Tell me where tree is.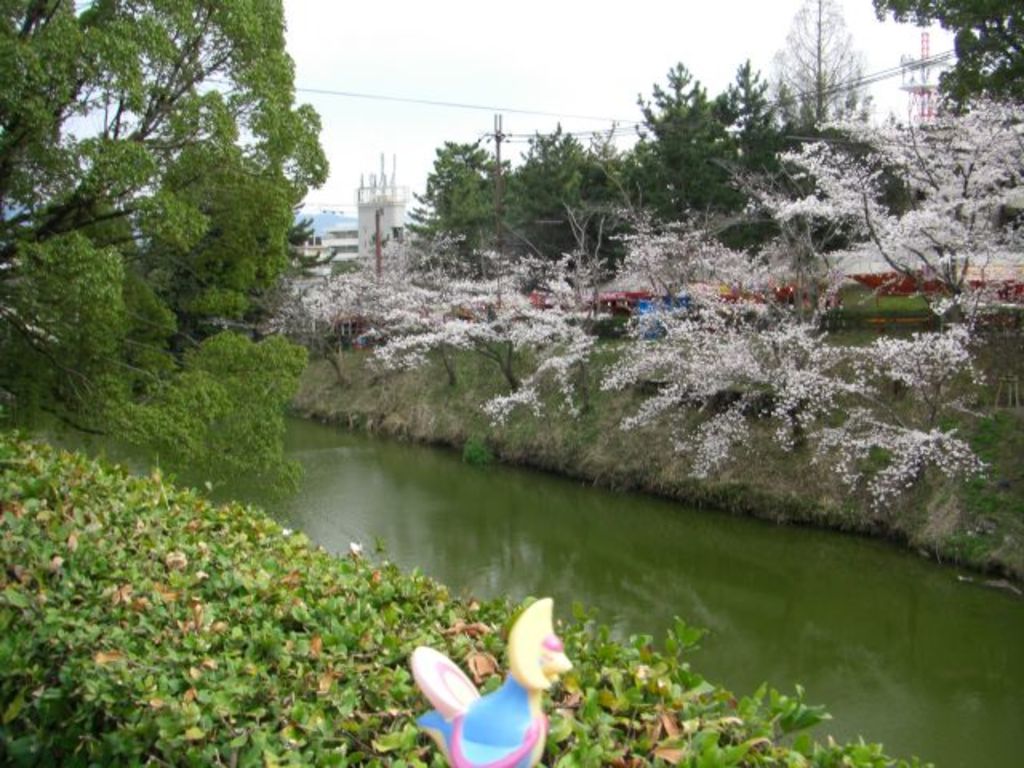
tree is at x1=477 y1=274 x2=618 y2=430.
